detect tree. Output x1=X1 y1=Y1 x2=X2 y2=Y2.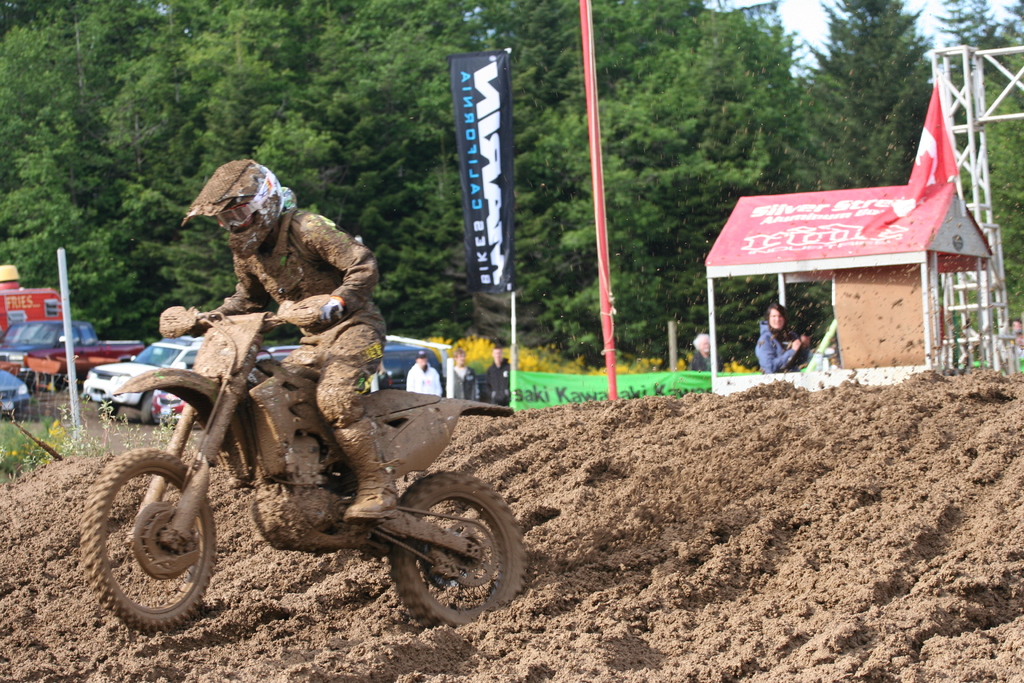
x1=0 y1=0 x2=472 y2=350.
